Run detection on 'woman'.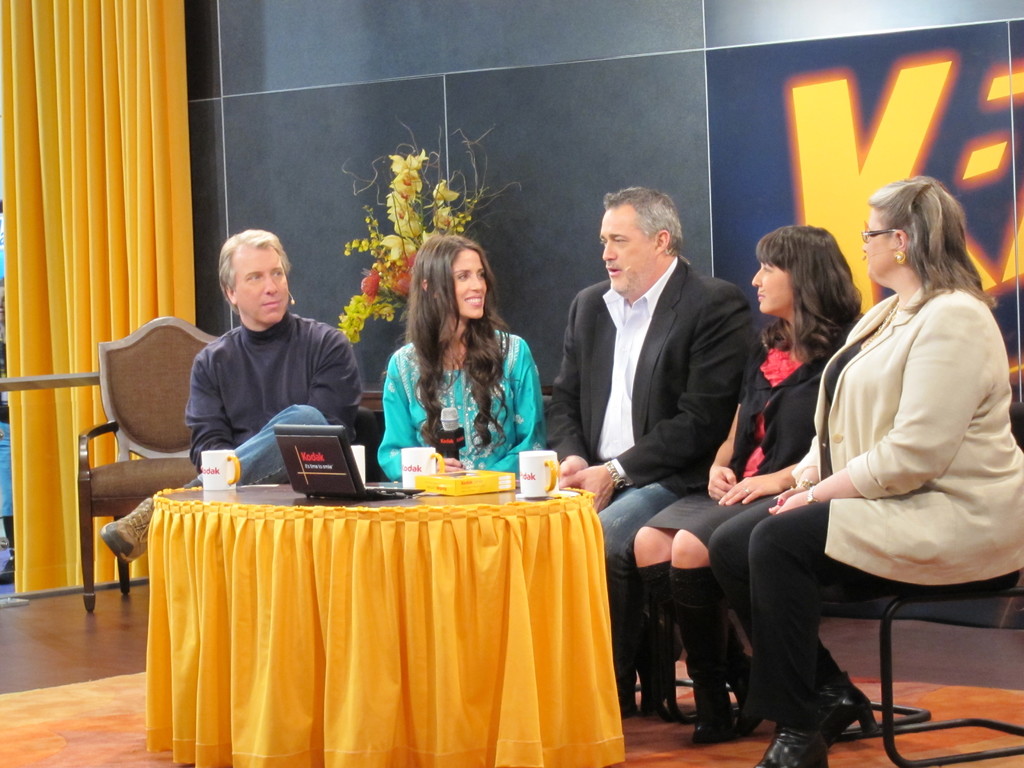
Result: box=[630, 227, 876, 750].
